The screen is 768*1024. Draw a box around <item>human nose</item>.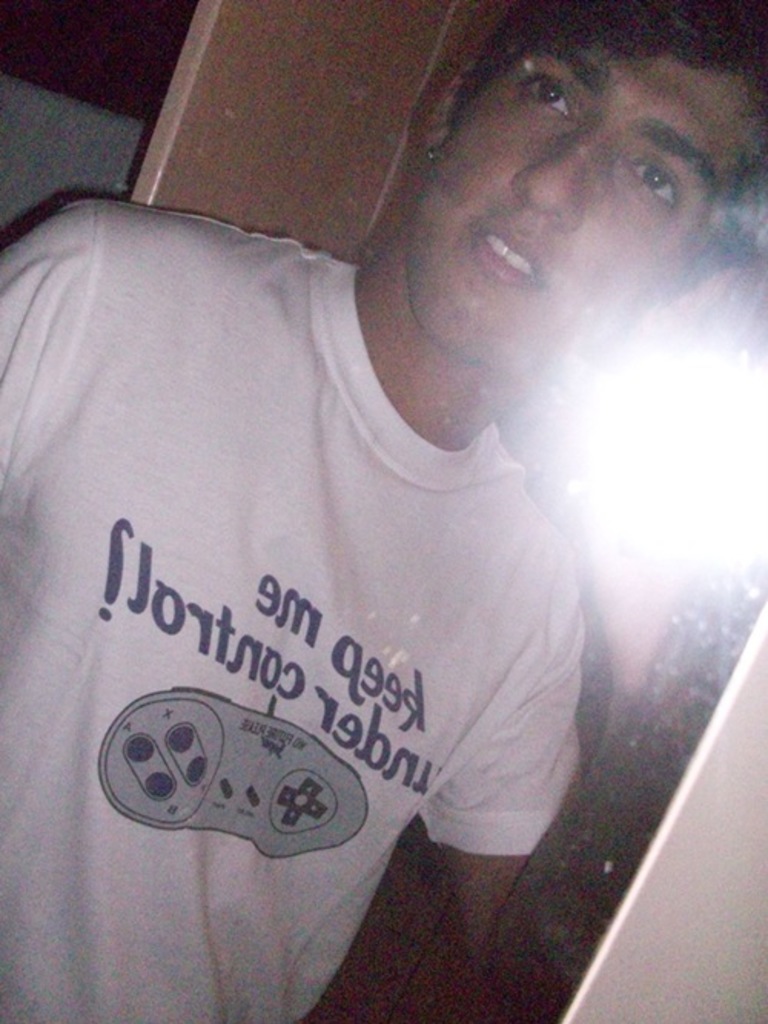
<region>510, 112, 601, 230</region>.
